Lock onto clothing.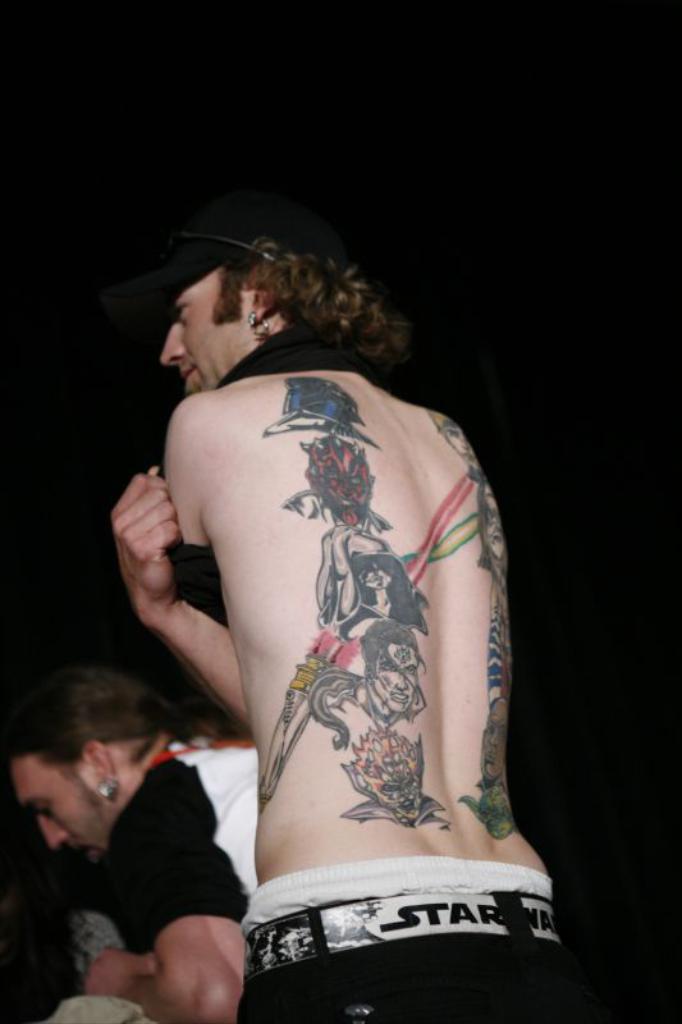
Locked: detection(90, 730, 258, 957).
